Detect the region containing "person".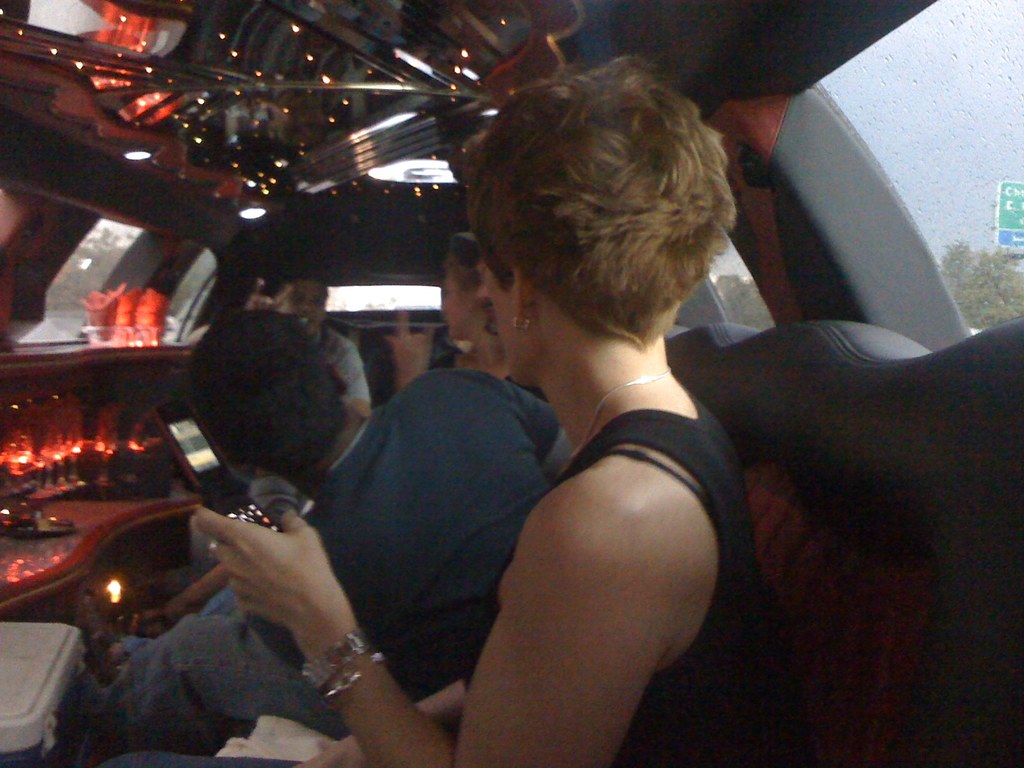
[120,232,550,638].
